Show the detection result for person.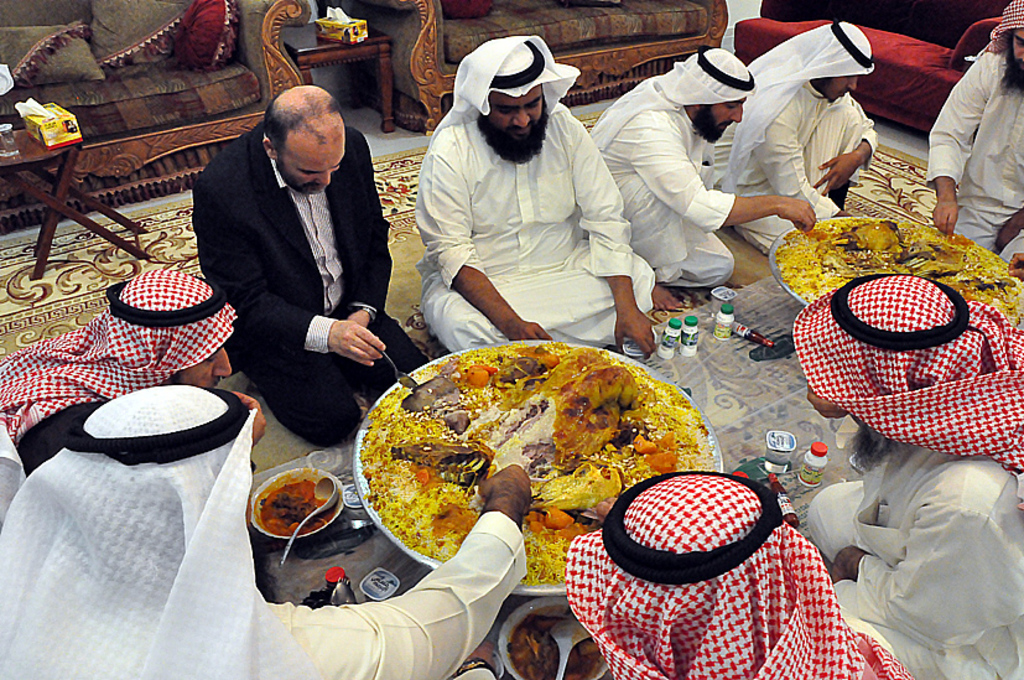
x1=792, y1=275, x2=1023, y2=679.
